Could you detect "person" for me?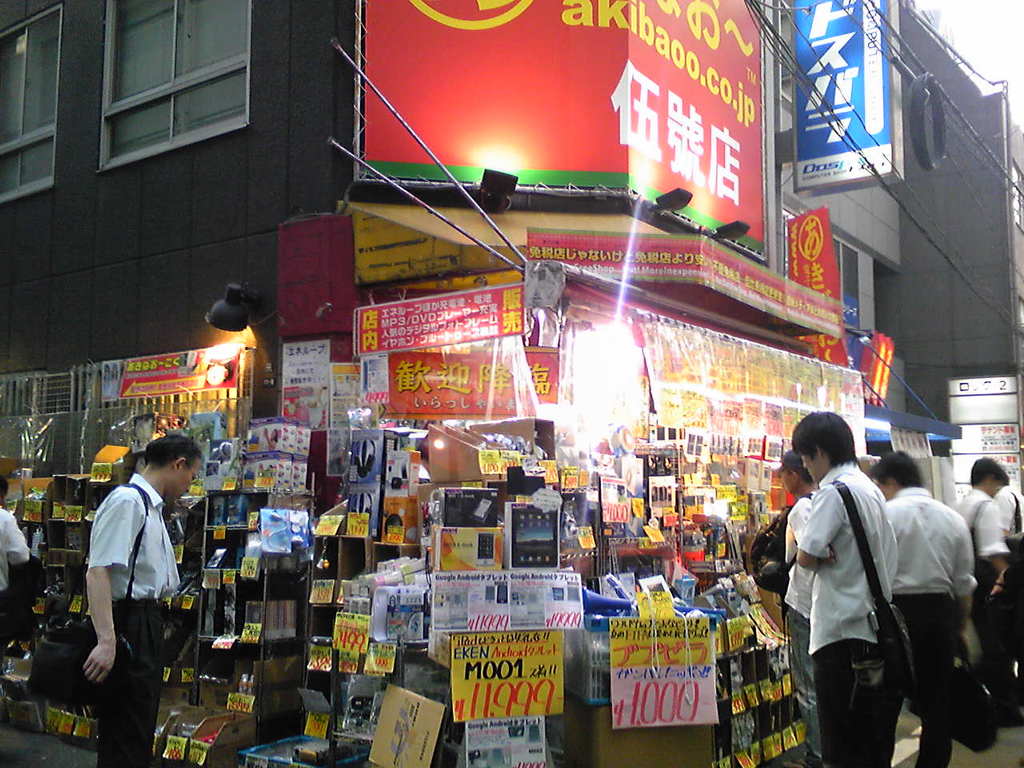
Detection result: {"x1": 870, "y1": 451, "x2": 975, "y2": 767}.
